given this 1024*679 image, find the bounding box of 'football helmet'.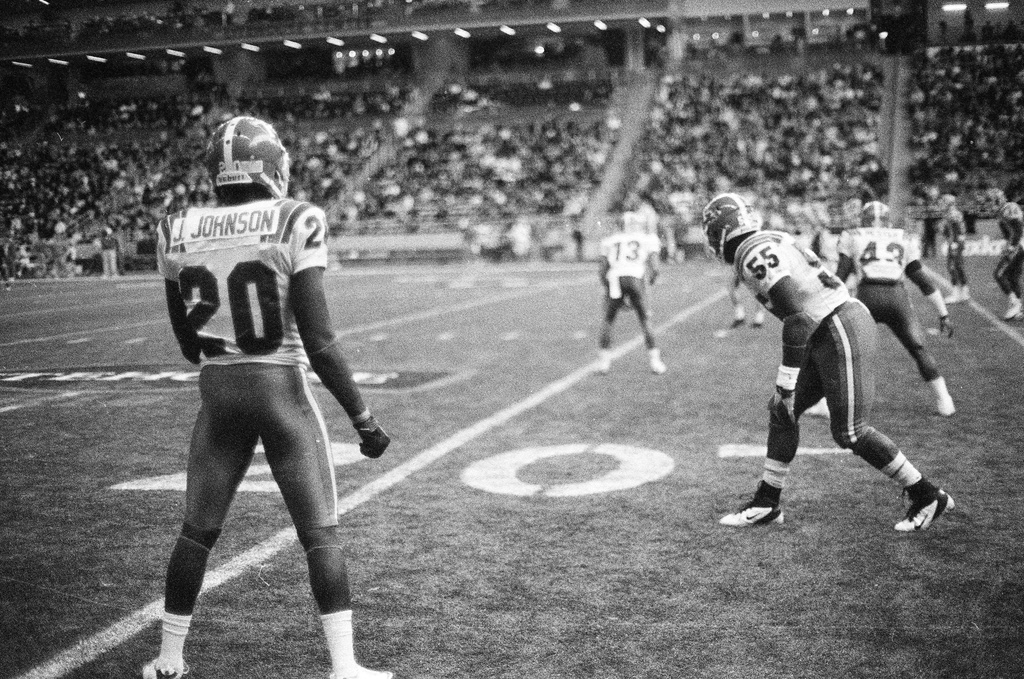
x1=201, y1=111, x2=291, y2=204.
